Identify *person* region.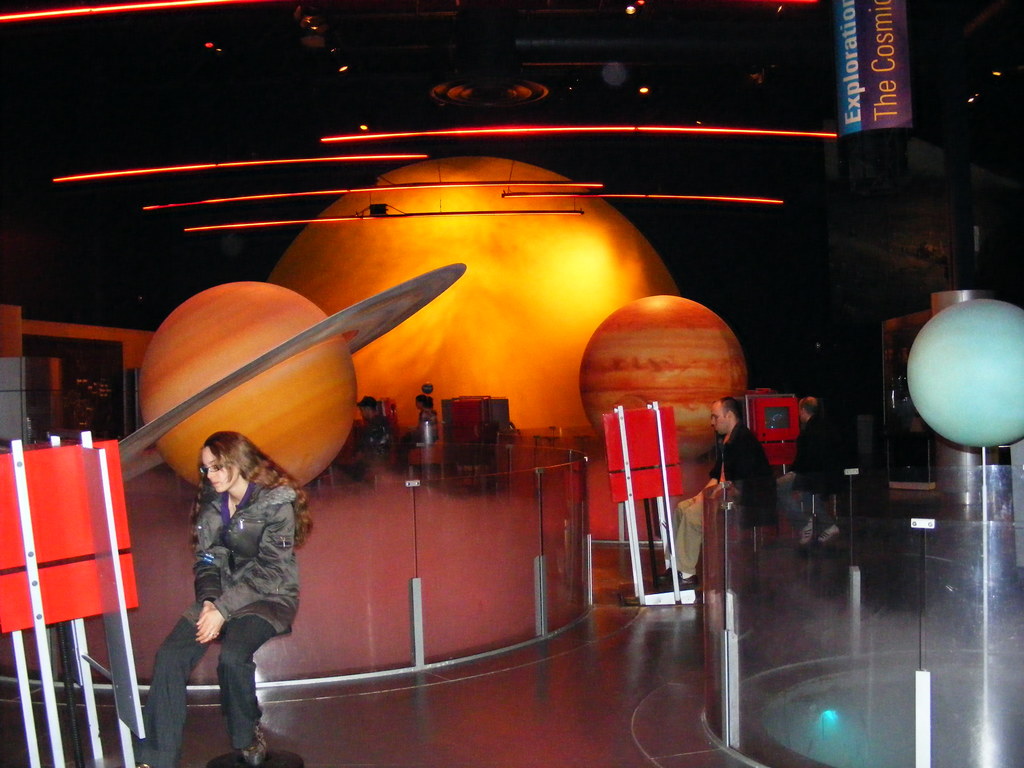
Region: box=[780, 397, 847, 556].
